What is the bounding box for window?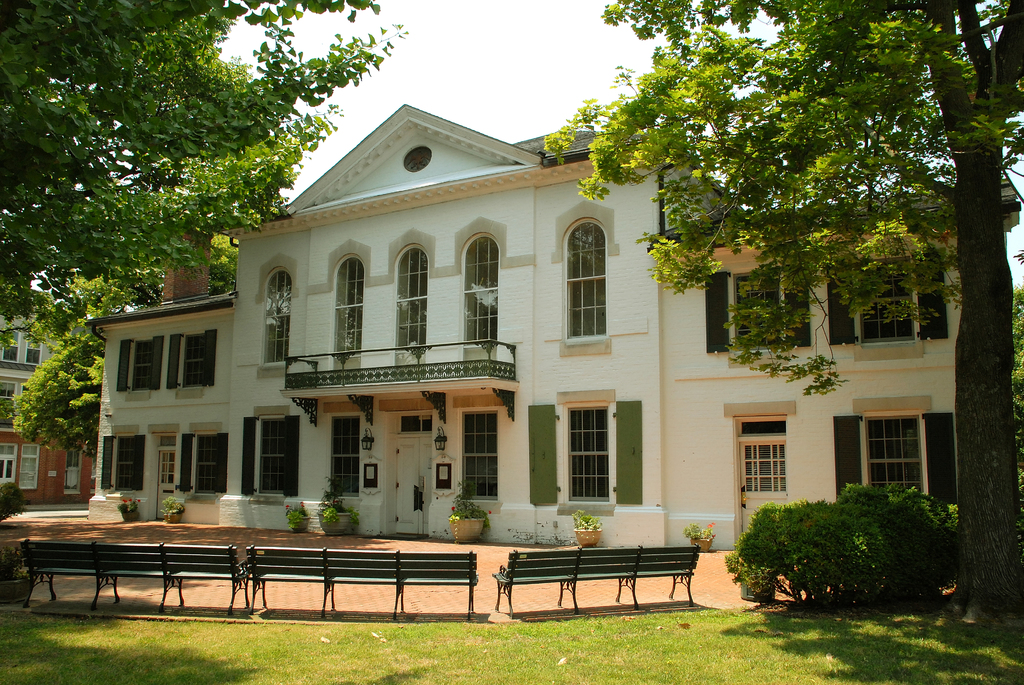
detection(172, 330, 214, 384).
